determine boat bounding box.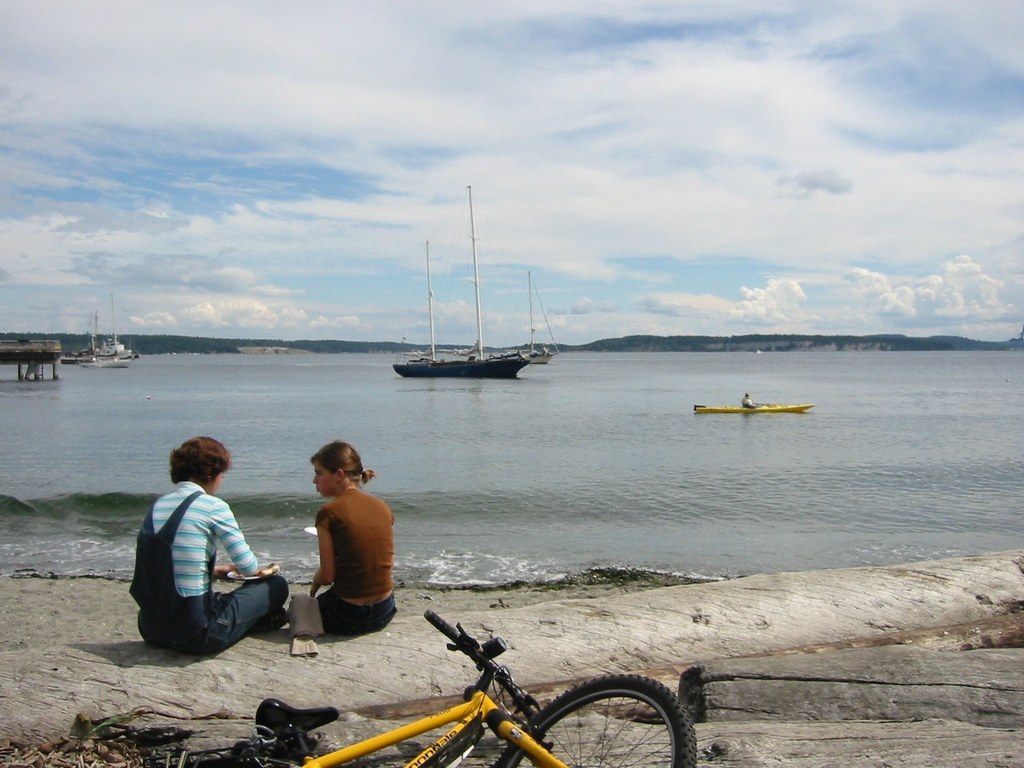
Determined: select_region(384, 208, 572, 401).
